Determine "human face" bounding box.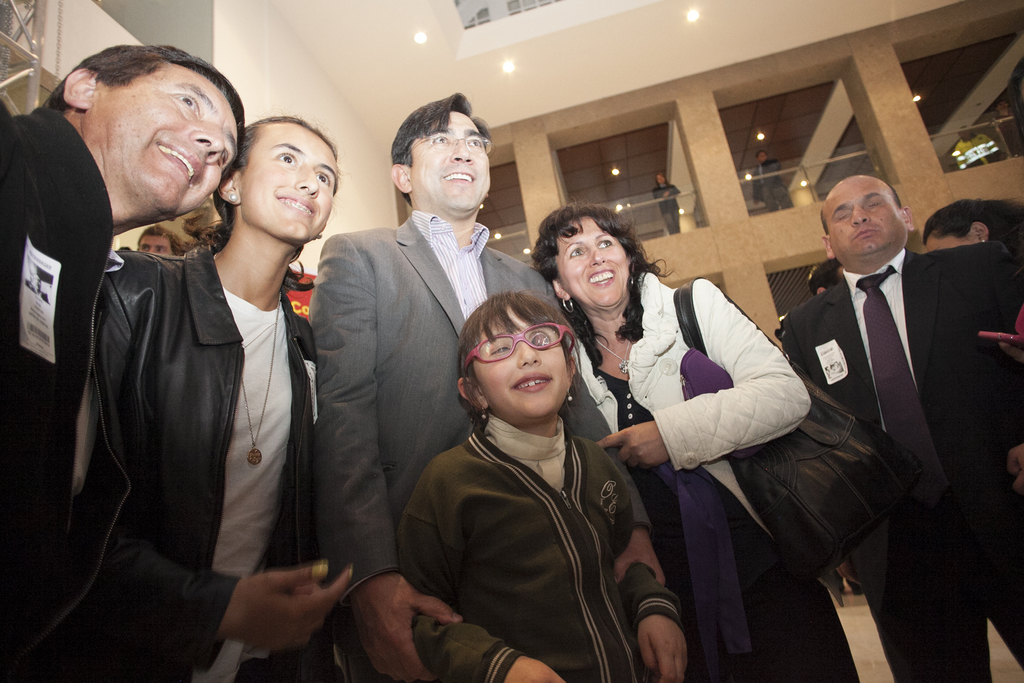
Determined: [left=412, top=110, right=489, bottom=210].
